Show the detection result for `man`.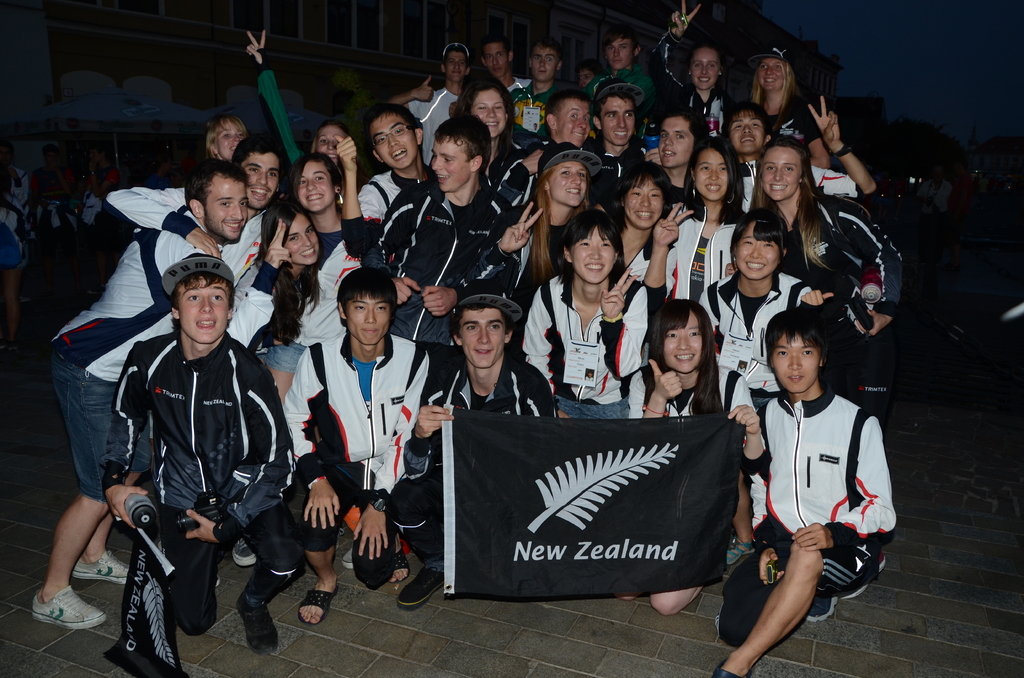
{"x1": 99, "y1": 139, "x2": 280, "y2": 285}.
